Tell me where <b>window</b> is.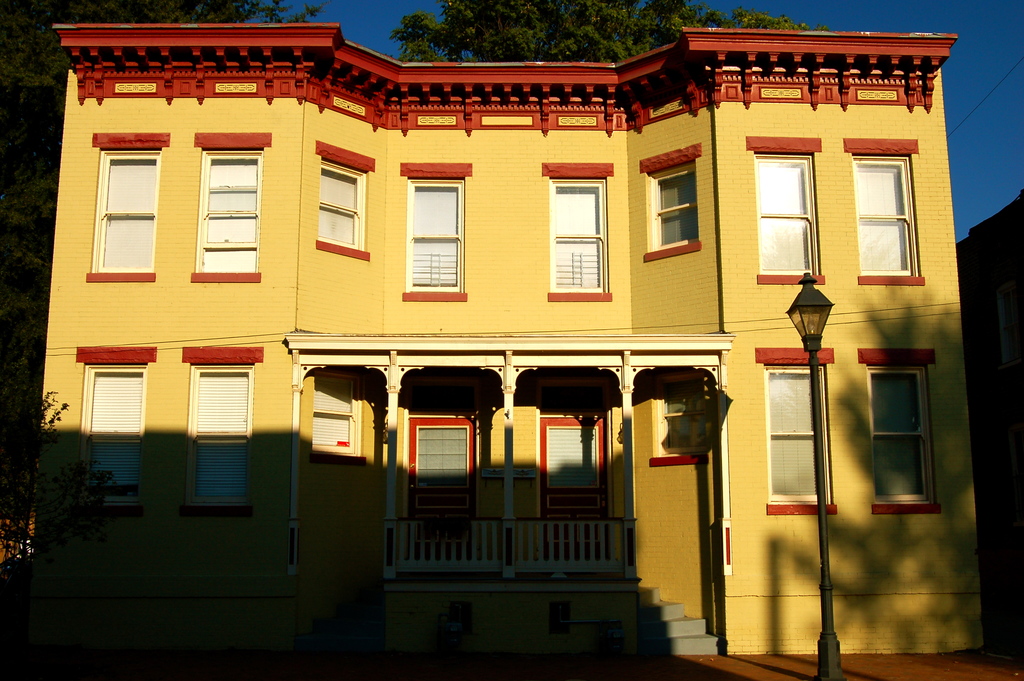
<b>window</b> is at <region>546, 163, 614, 300</region>.
